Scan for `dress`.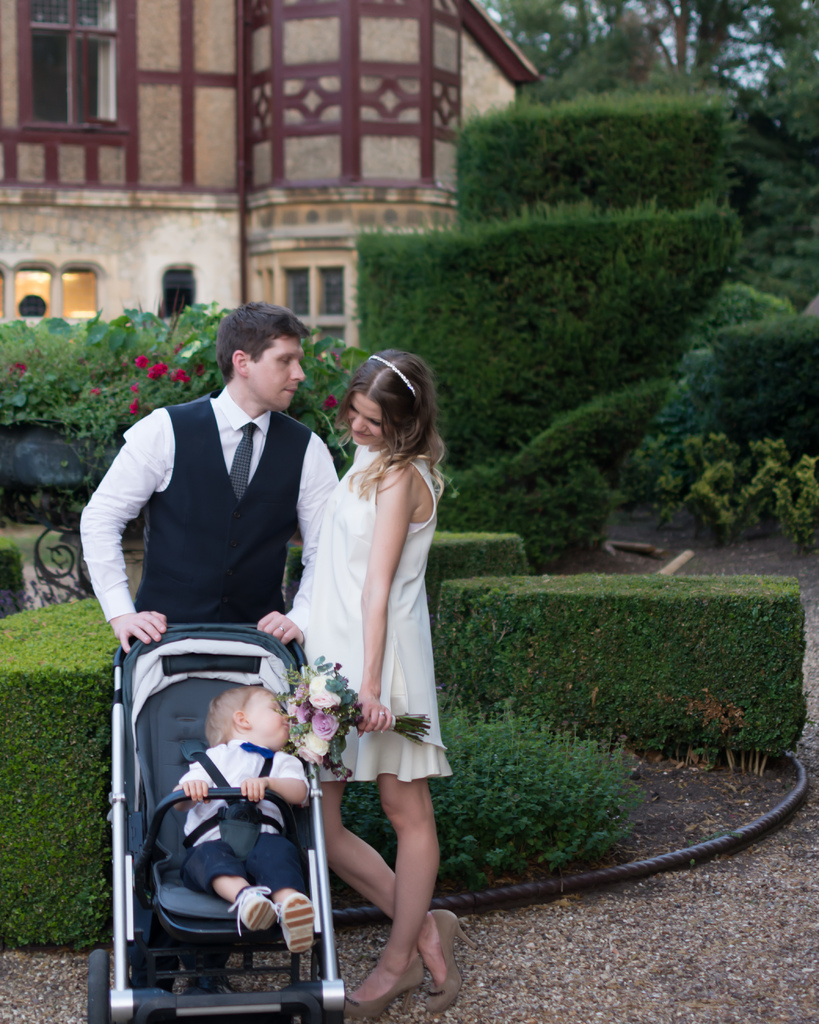
Scan result: x1=300, y1=447, x2=454, y2=784.
